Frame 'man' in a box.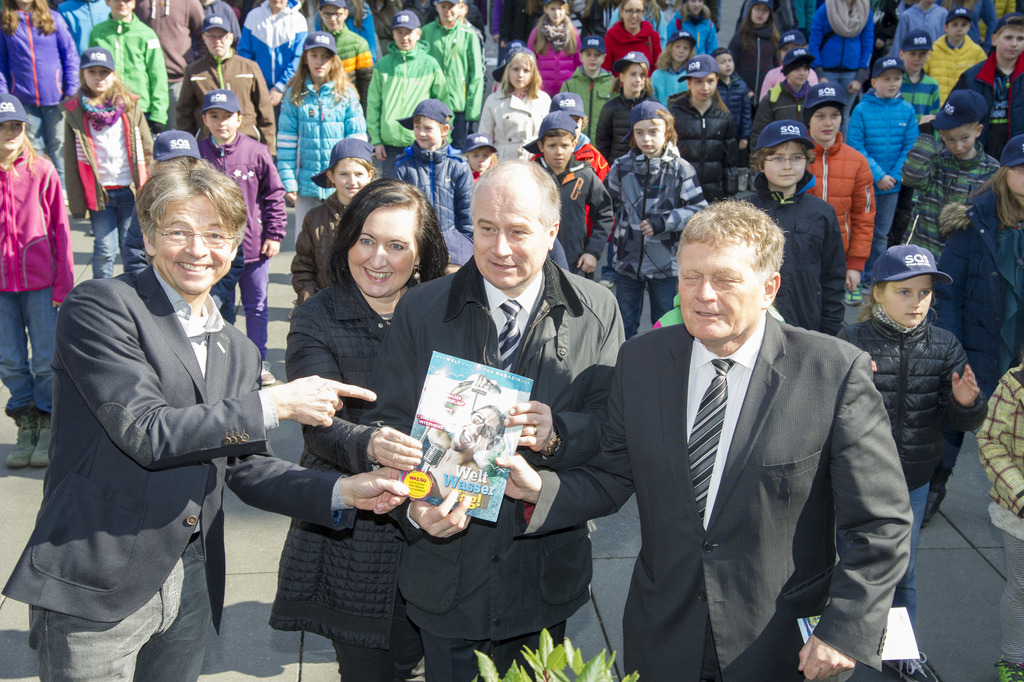
360,159,624,681.
